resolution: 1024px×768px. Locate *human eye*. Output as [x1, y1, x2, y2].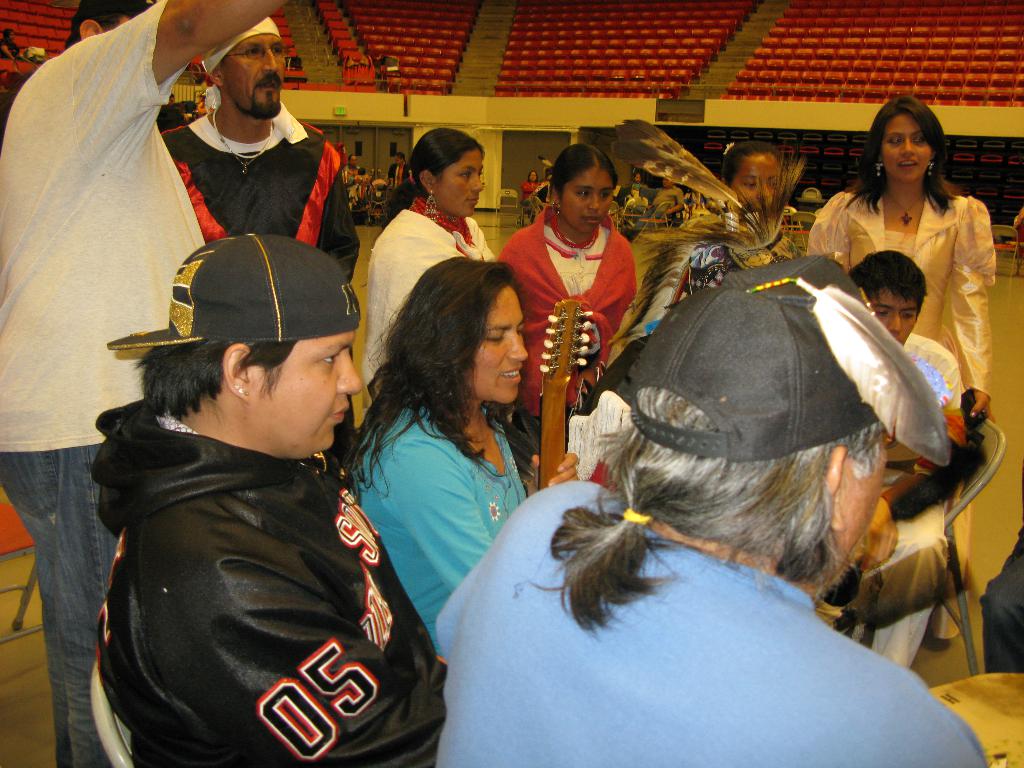
[575, 186, 589, 198].
